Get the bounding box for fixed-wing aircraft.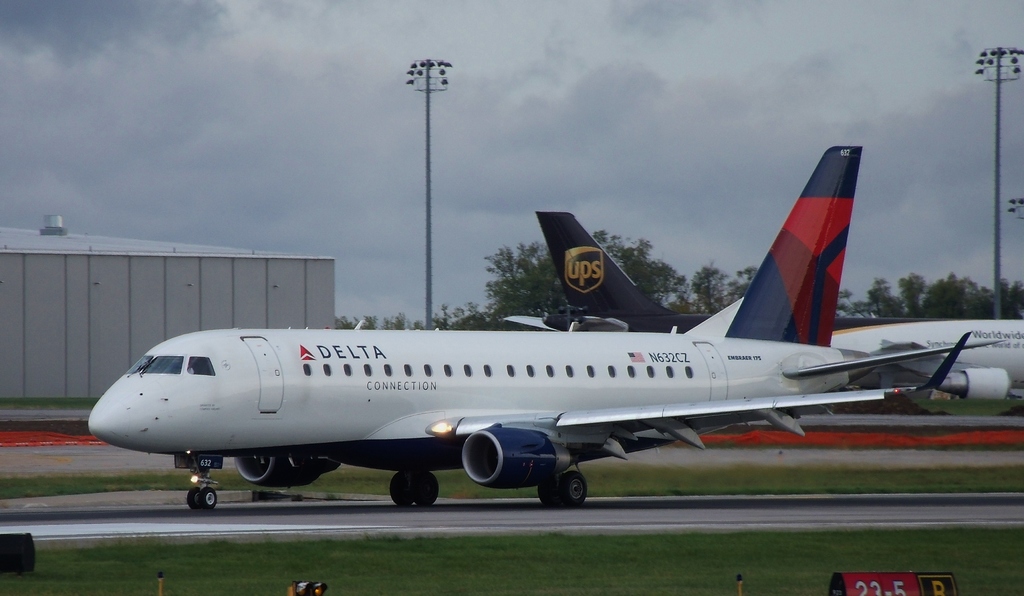
x1=86 y1=145 x2=1002 y2=513.
